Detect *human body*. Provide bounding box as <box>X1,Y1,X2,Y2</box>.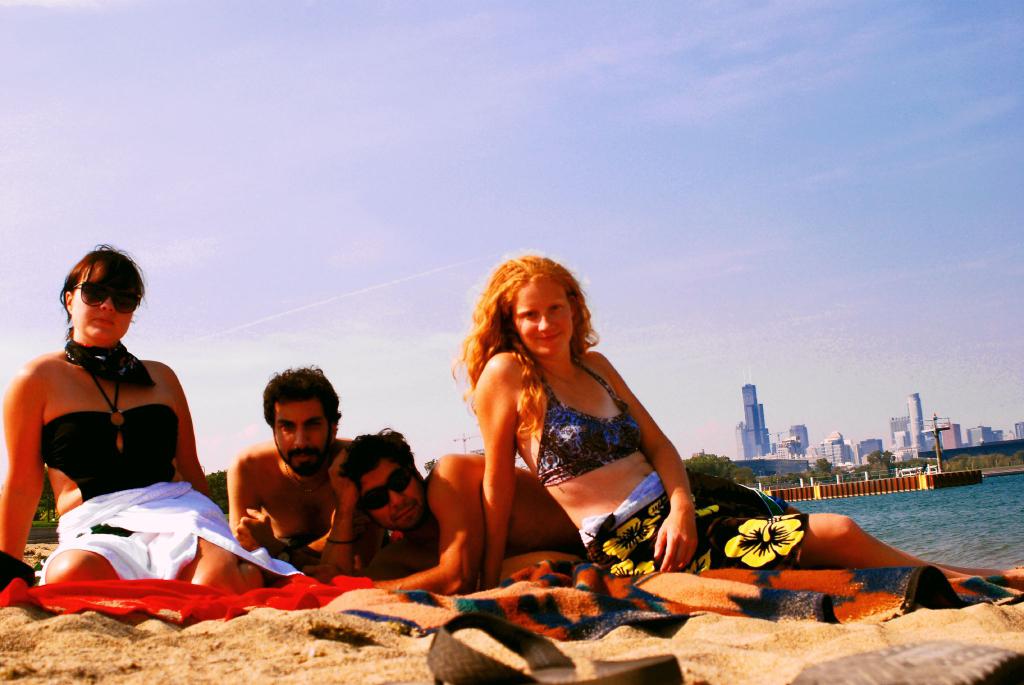
<box>467,342,1023,602</box>.
